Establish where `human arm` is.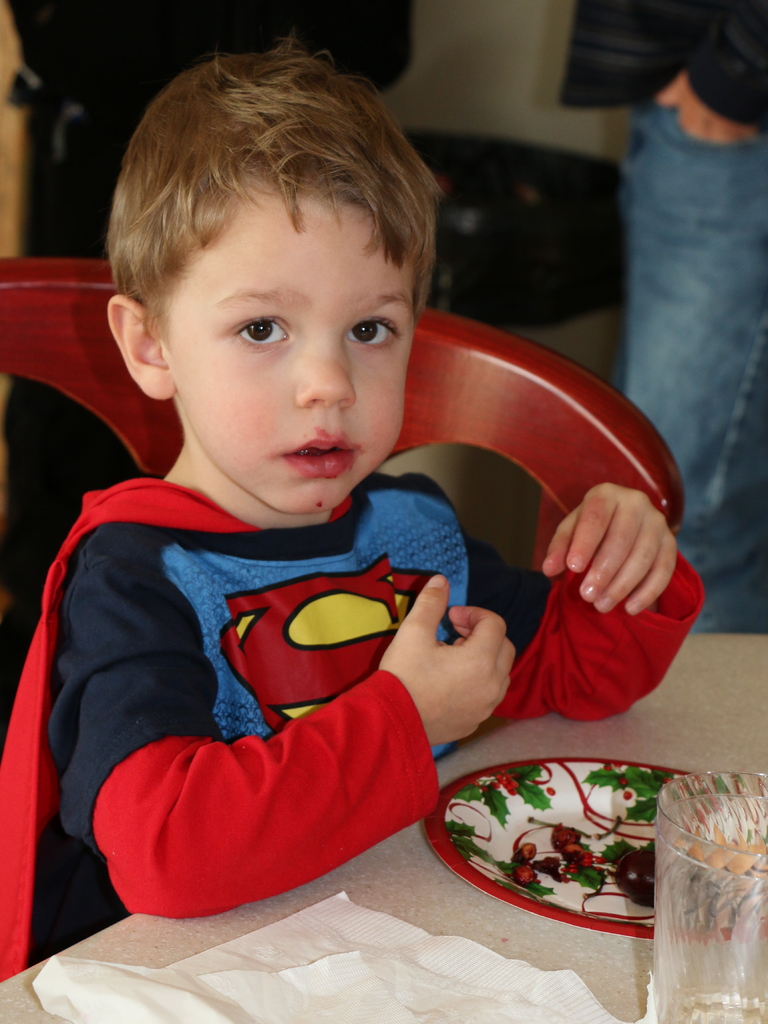
Established at [95, 563, 519, 911].
